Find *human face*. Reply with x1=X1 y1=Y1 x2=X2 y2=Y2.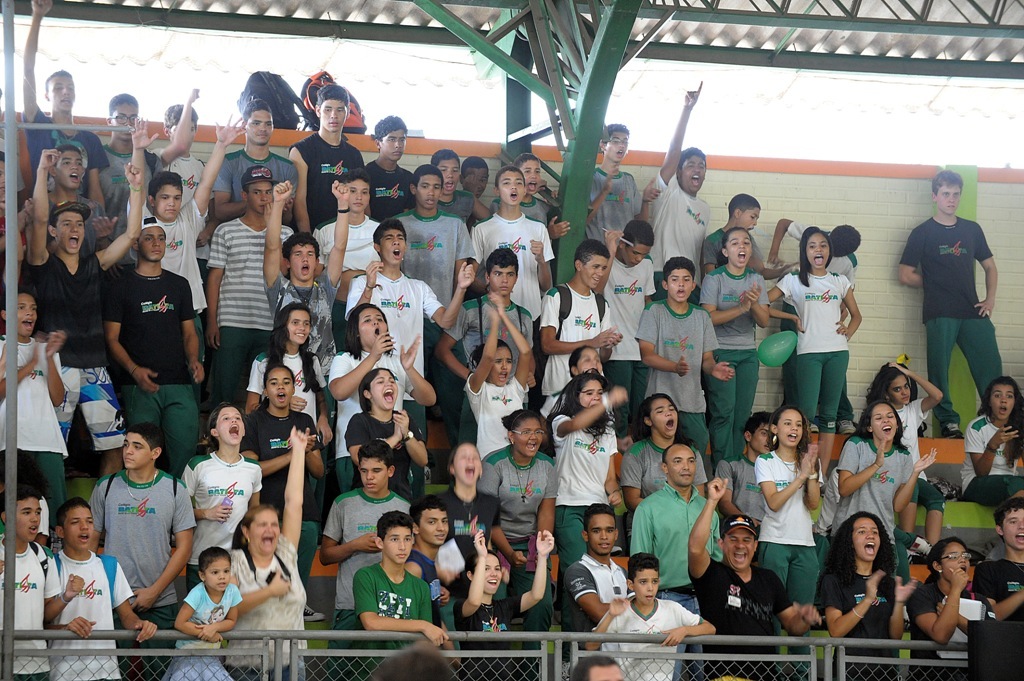
x1=493 y1=168 x2=527 y2=209.
